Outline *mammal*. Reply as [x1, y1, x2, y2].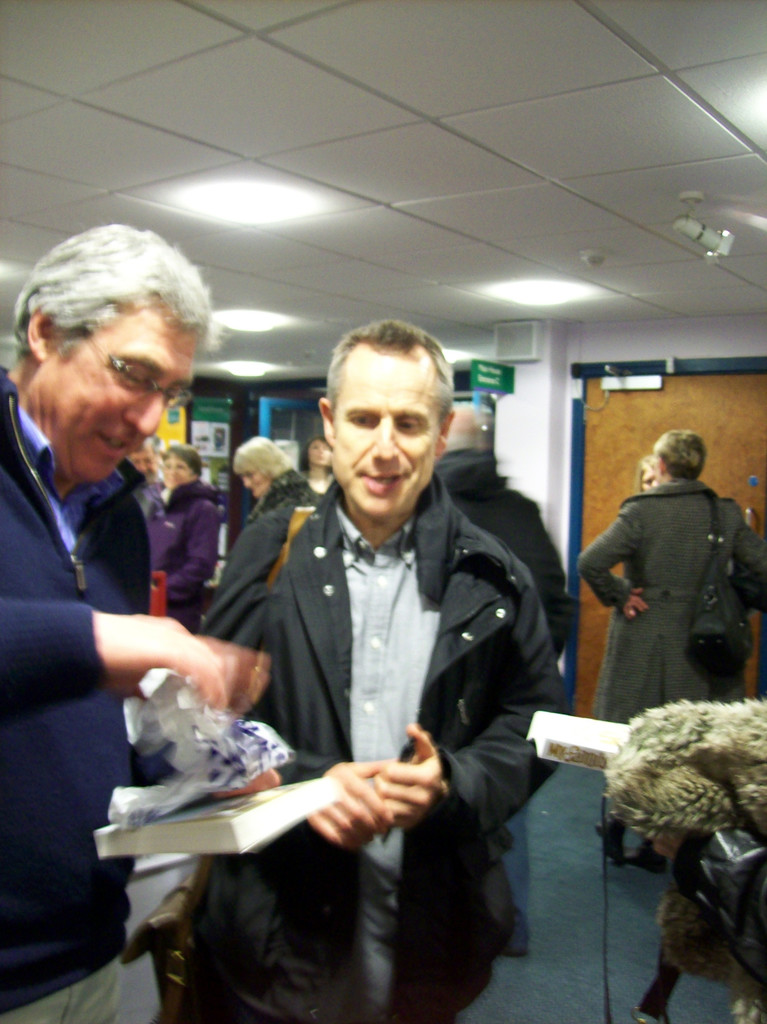
[121, 435, 170, 518].
